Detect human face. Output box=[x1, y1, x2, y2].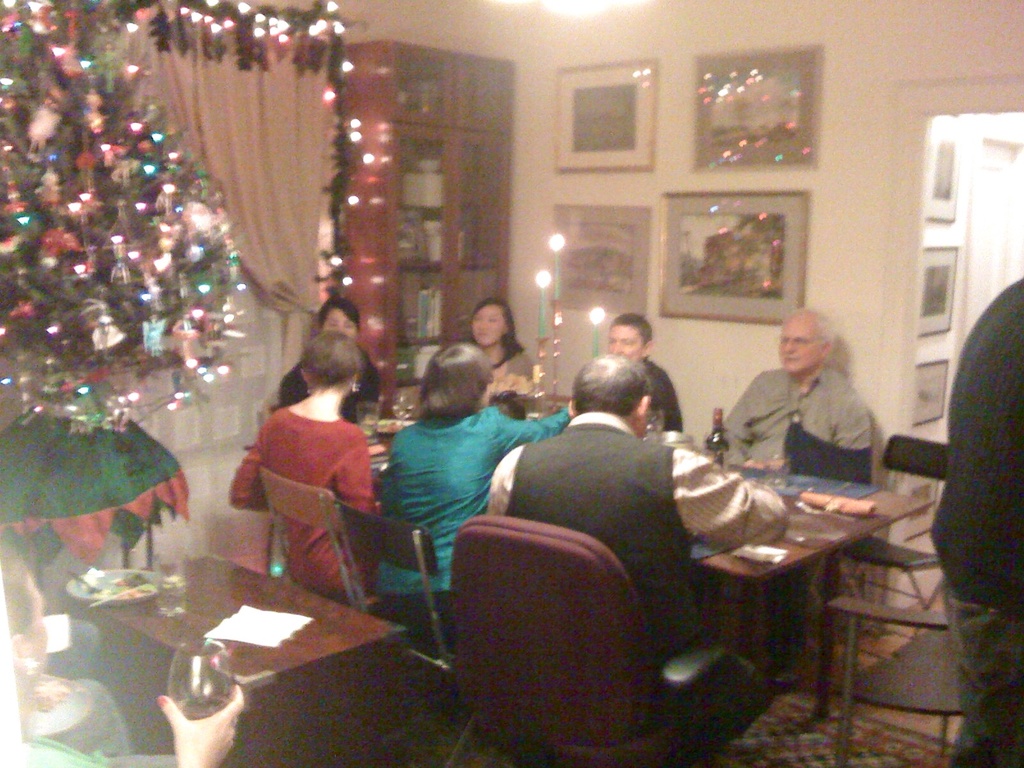
box=[605, 322, 642, 364].
